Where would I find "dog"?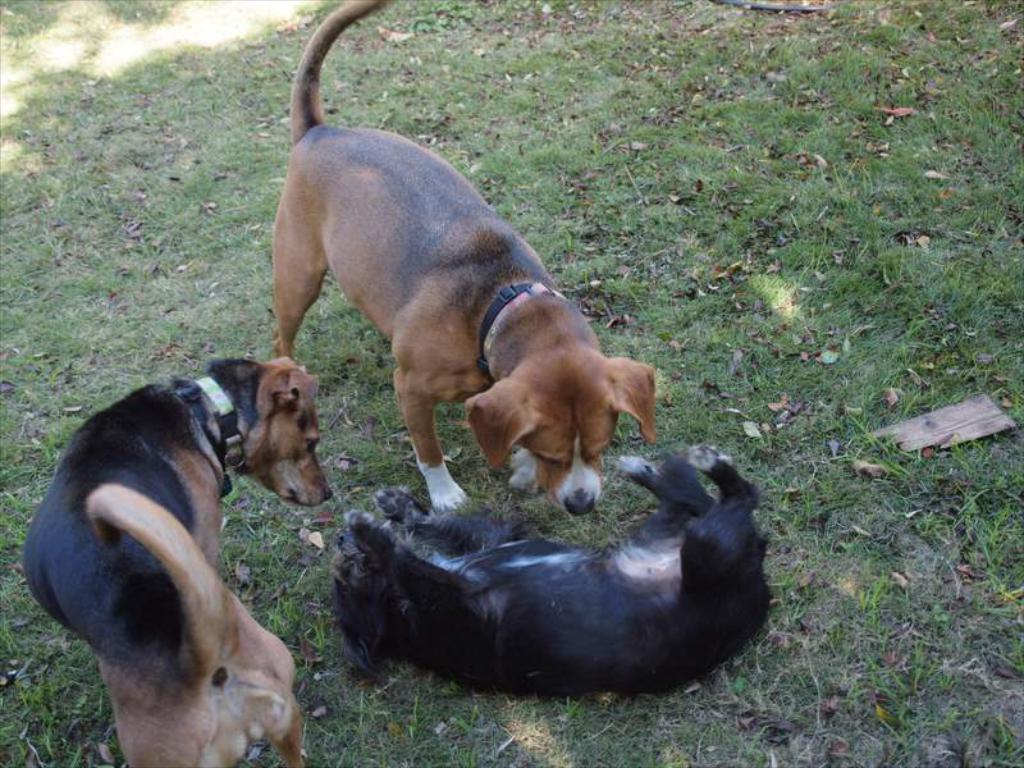
At [left=326, top=442, right=774, bottom=704].
